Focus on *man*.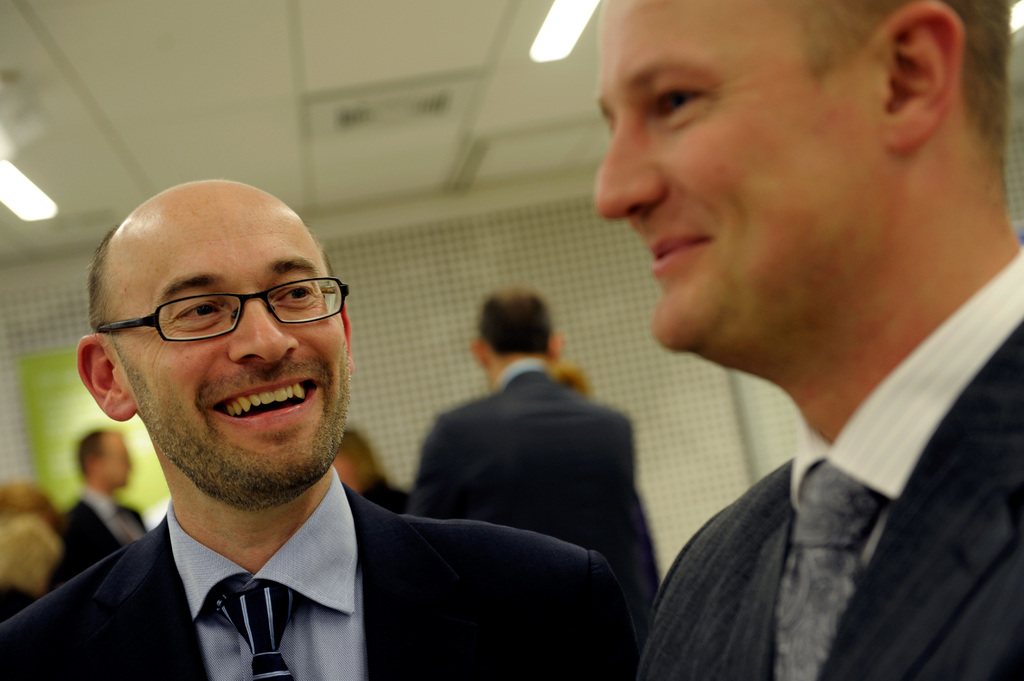
Focused at left=413, top=285, right=662, bottom=633.
